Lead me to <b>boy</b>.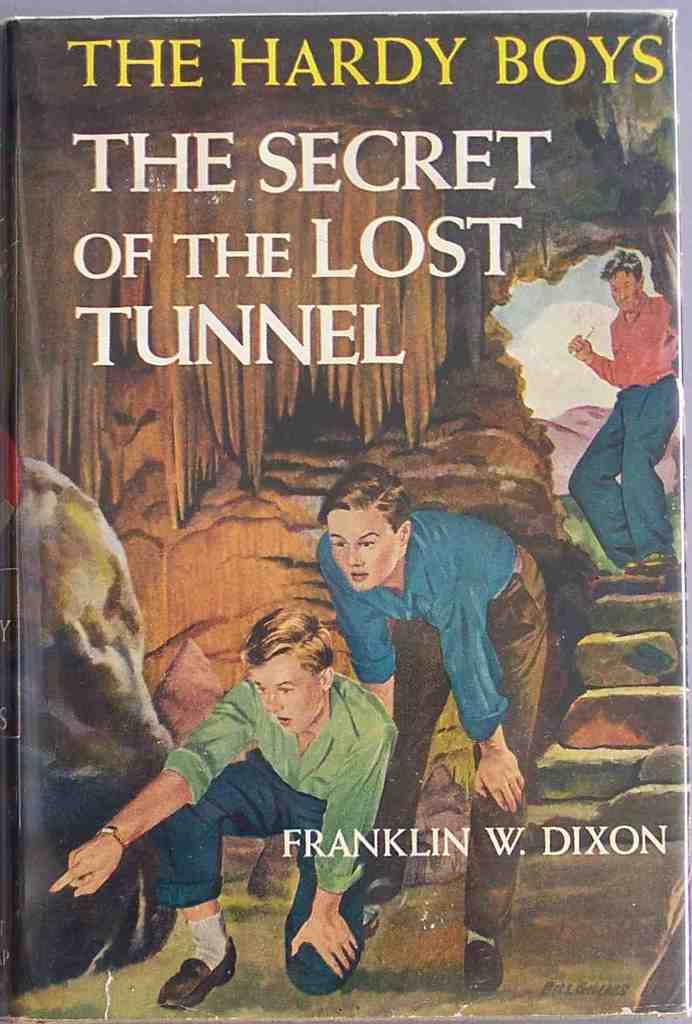
Lead to detection(42, 589, 415, 1001).
